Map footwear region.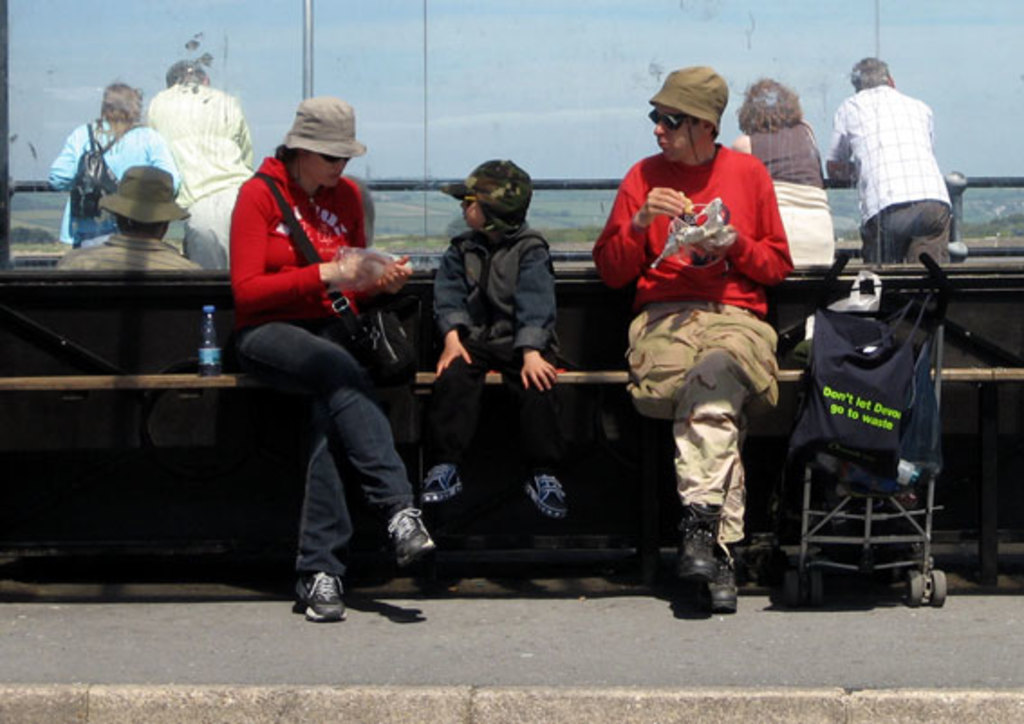
Mapped to <bbox>423, 459, 475, 504</bbox>.
